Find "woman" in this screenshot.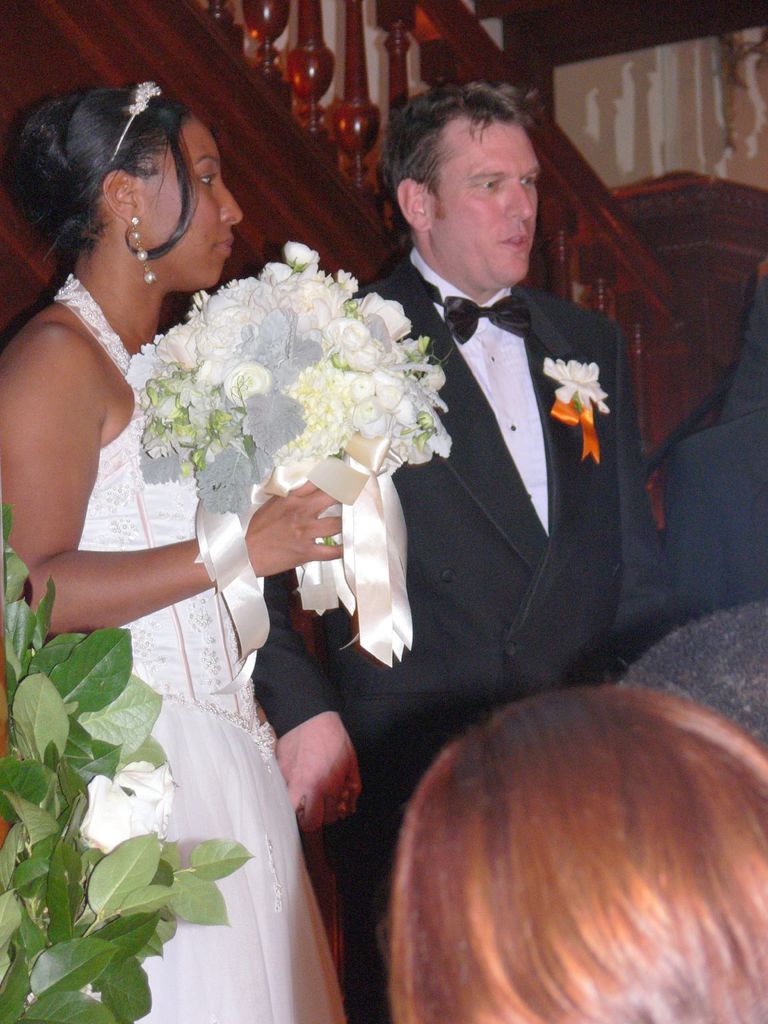
The bounding box for "woman" is (x1=0, y1=79, x2=353, y2=1023).
